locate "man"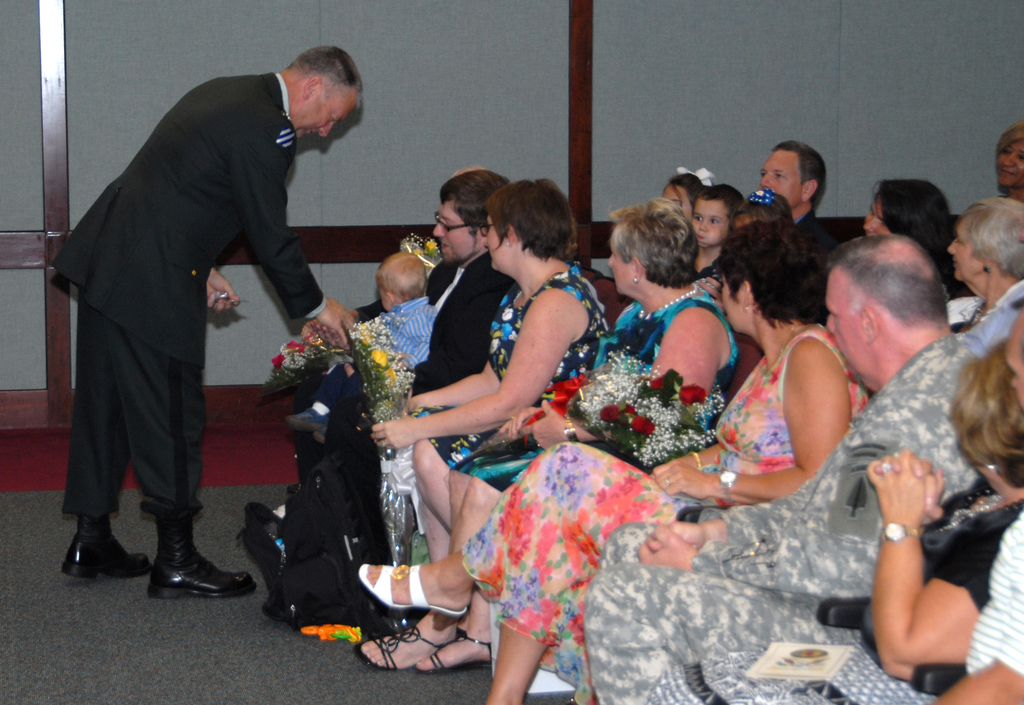
region(412, 170, 514, 396)
